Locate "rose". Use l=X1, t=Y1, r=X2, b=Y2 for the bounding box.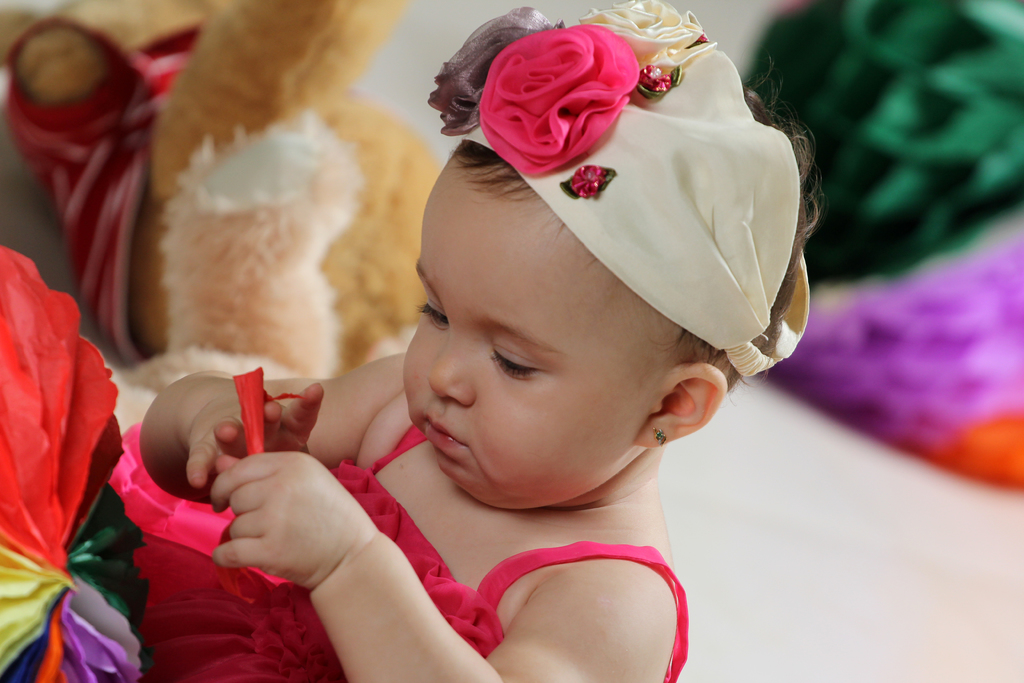
l=476, t=22, r=640, b=173.
